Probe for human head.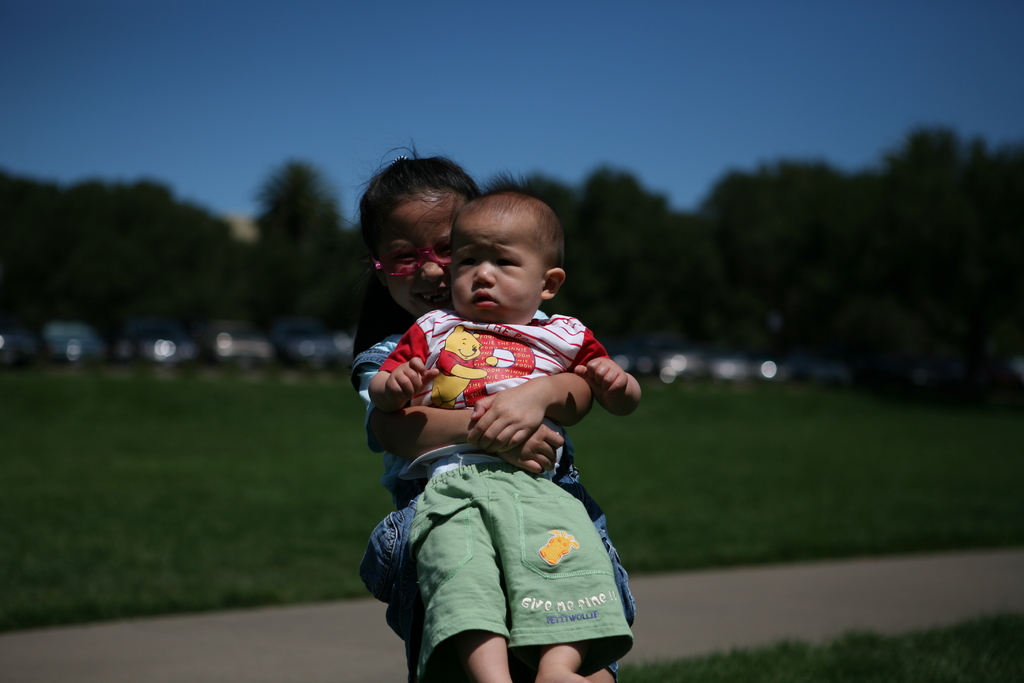
Probe result: x1=450, y1=181, x2=577, y2=321.
